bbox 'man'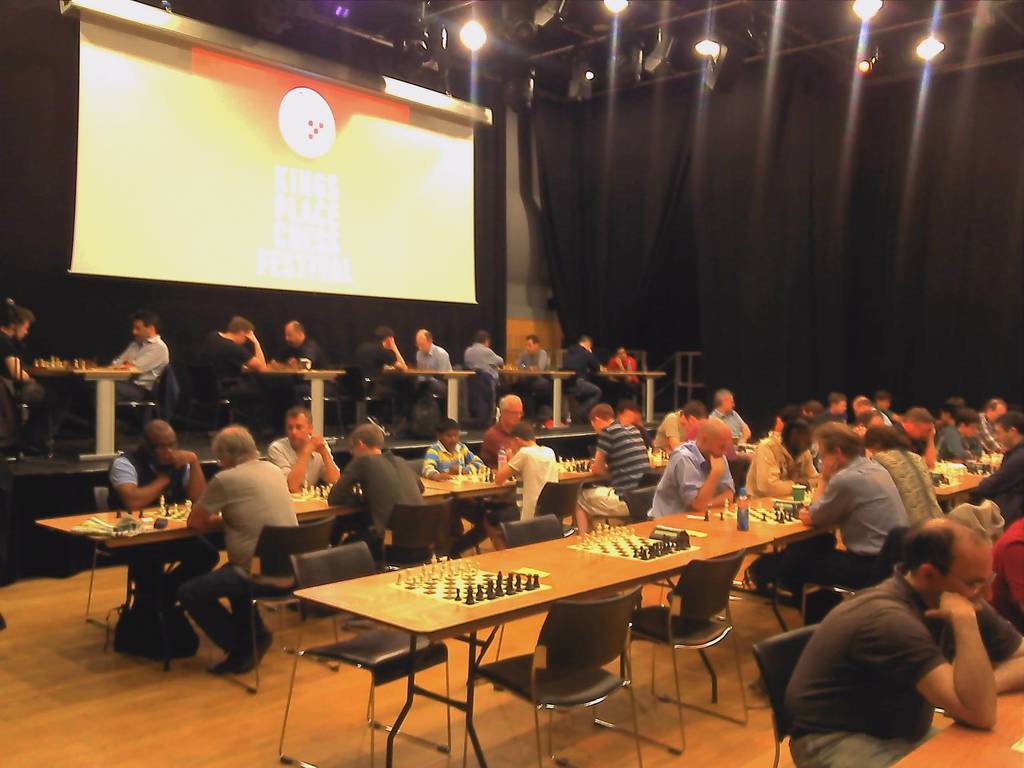
<region>108, 420, 219, 619</region>
